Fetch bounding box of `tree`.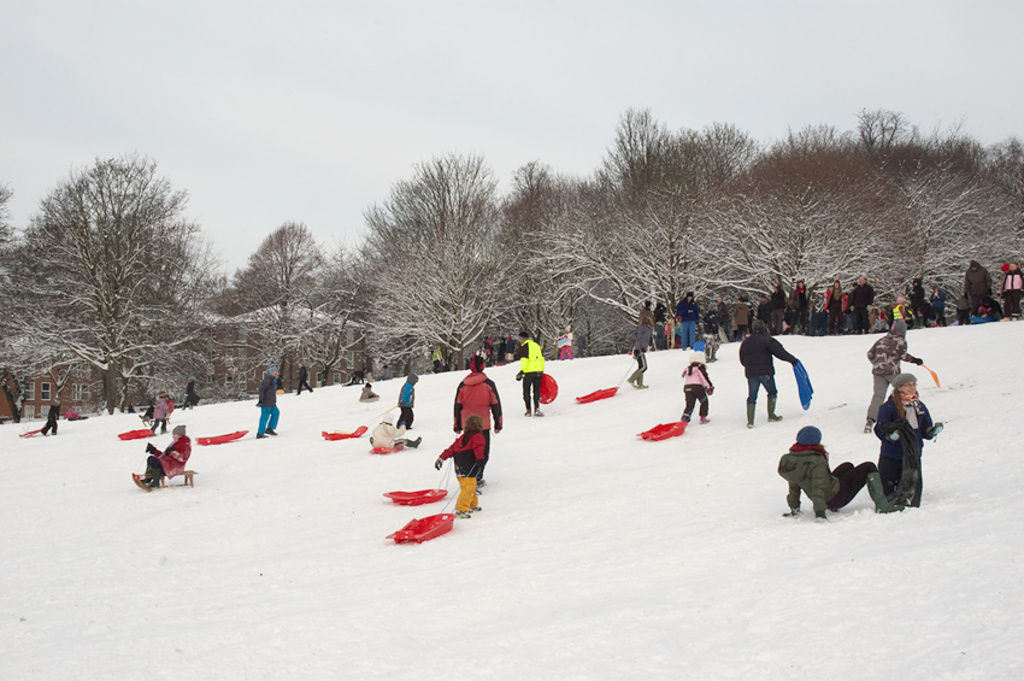
Bbox: bbox=[17, 140, 228, 430].
